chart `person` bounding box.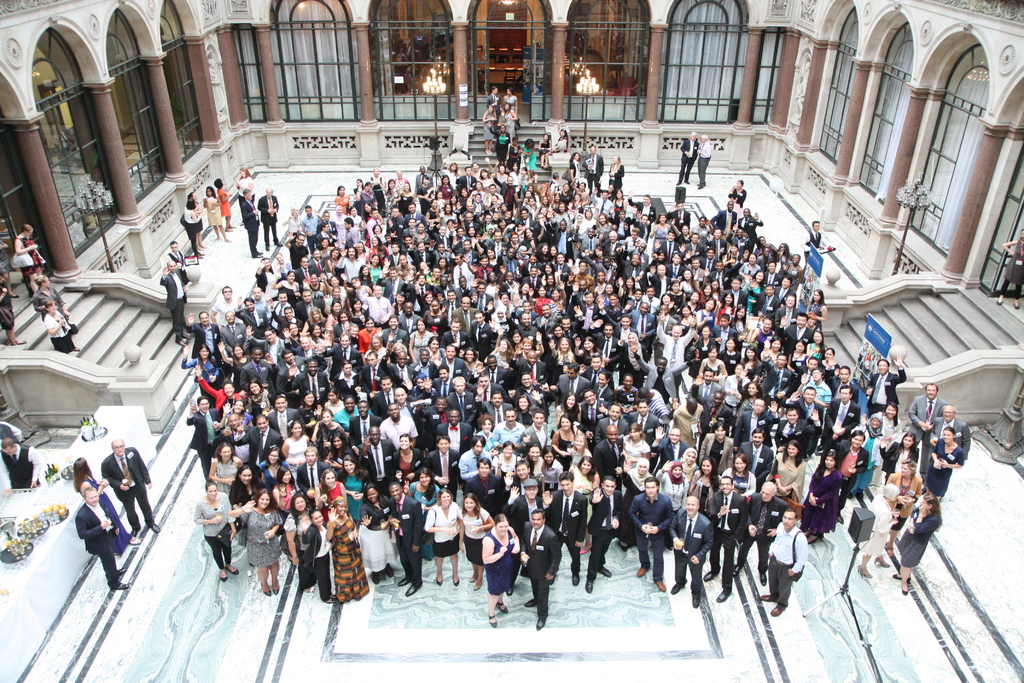
Charted: 880, 431, 918, 477.
